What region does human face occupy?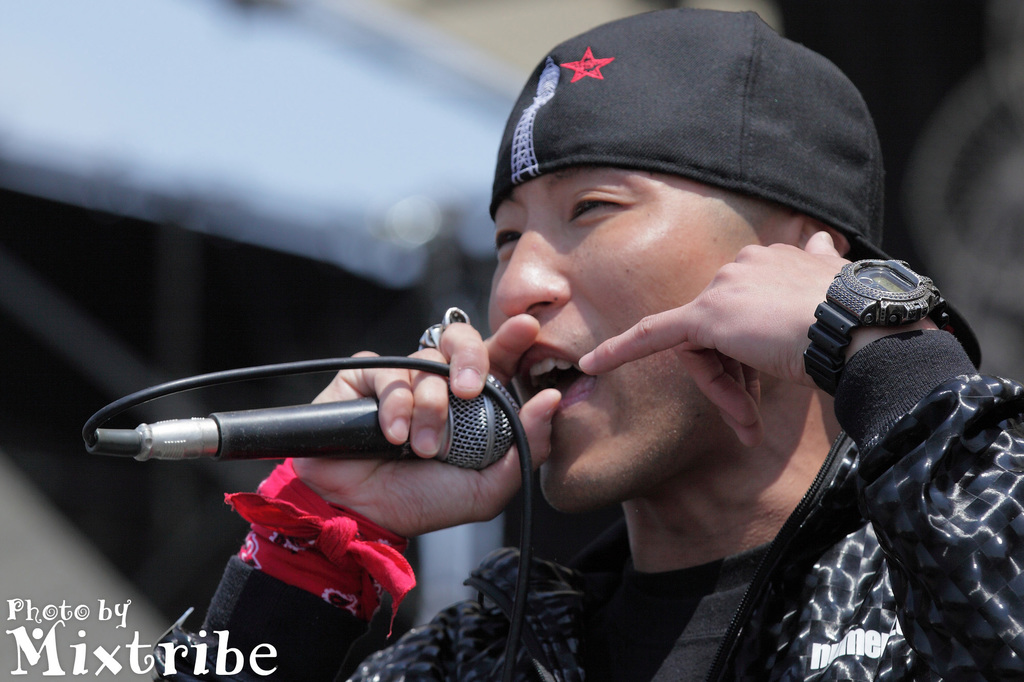
BBox(484, 157, 793, 514).
